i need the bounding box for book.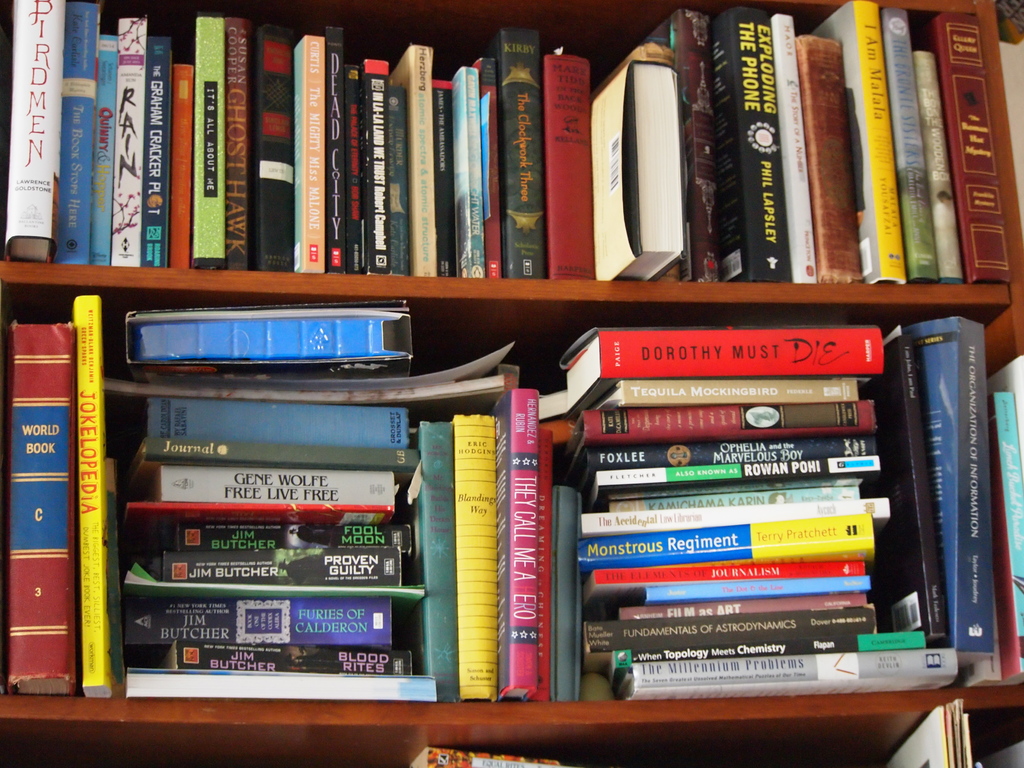
Here it is: rect(402, 739, 562, 767).
